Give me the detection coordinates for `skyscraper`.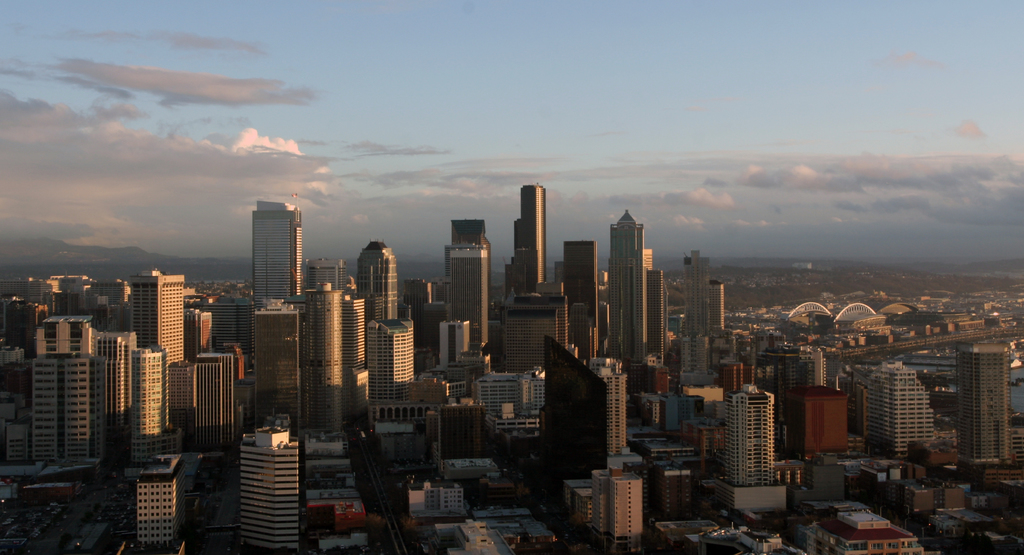
l=685, t=251, r=714, b=375.
